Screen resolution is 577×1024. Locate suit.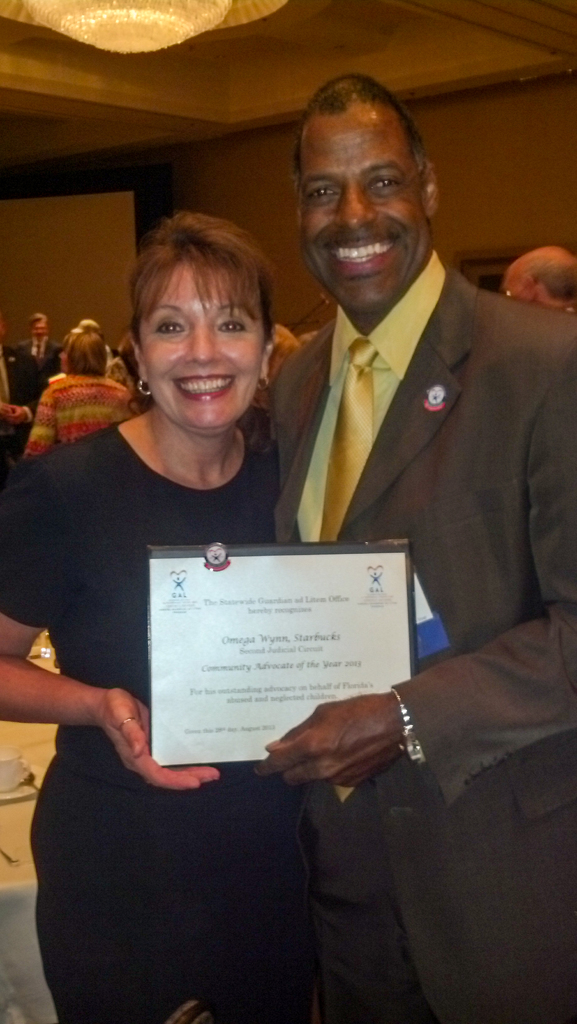
select_region(265, 275, 559, 1023).
